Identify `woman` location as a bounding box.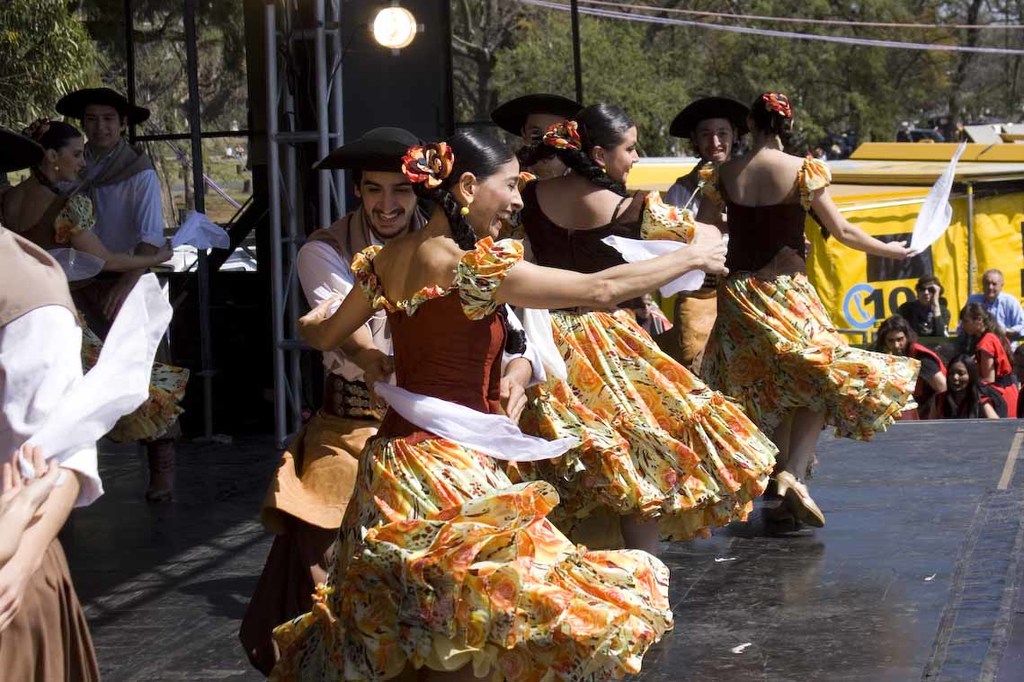
(left=694, top=93, right=920, bottom=561).
